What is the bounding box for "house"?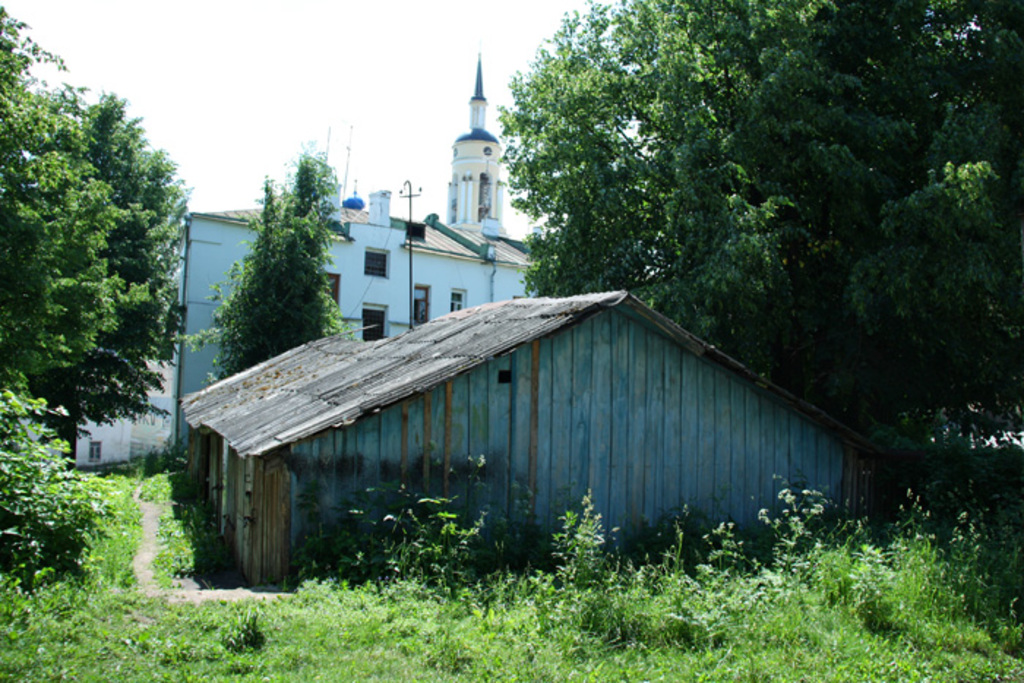
28:370:190:468.
